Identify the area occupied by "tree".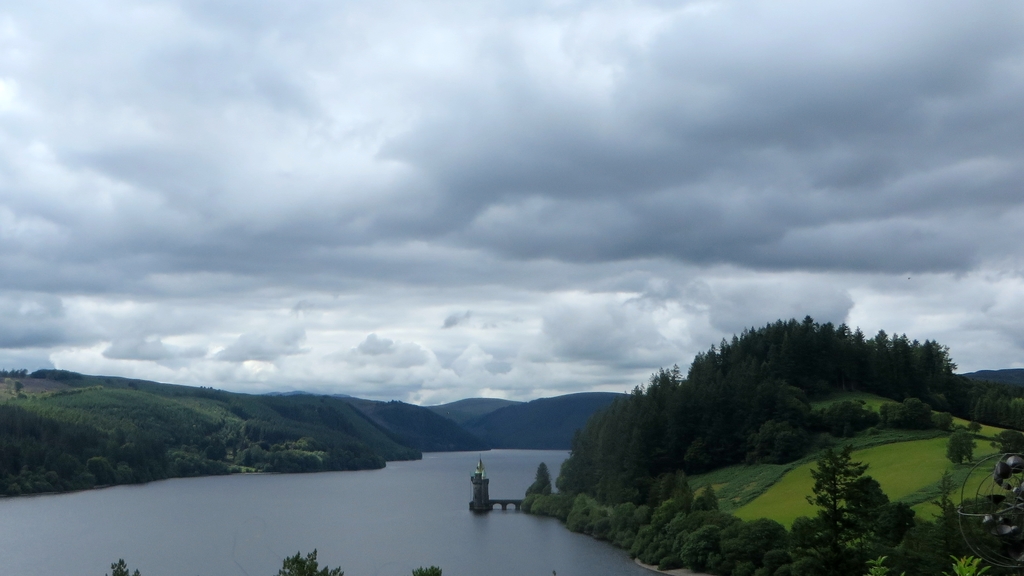
Area: bbox(413, 563, 445, 575).
